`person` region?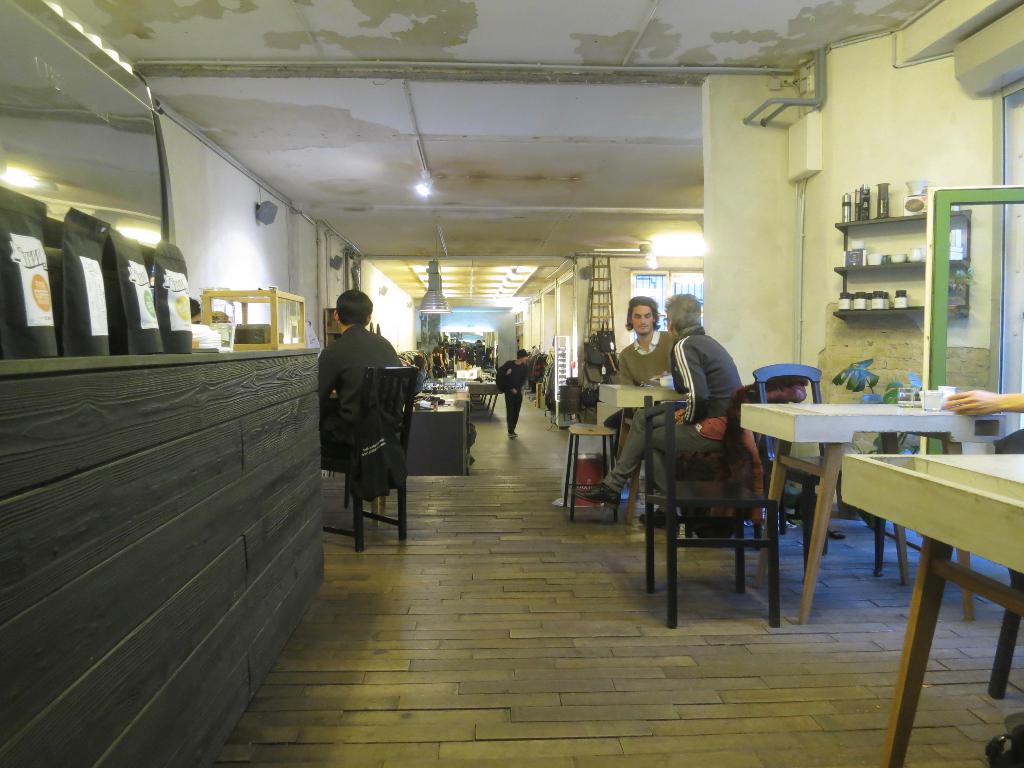
493, 352, 534, 445
